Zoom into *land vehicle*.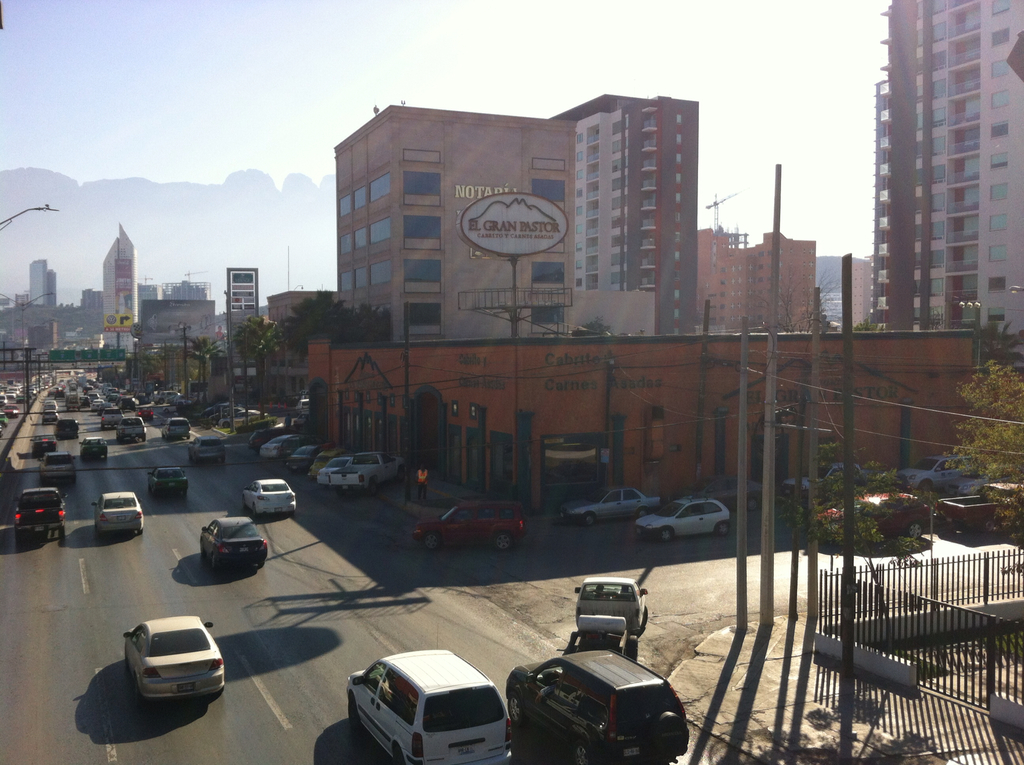
Zoom target: {"x1": 221, "y1": 409, "x2": 266, "y2": 423}.
